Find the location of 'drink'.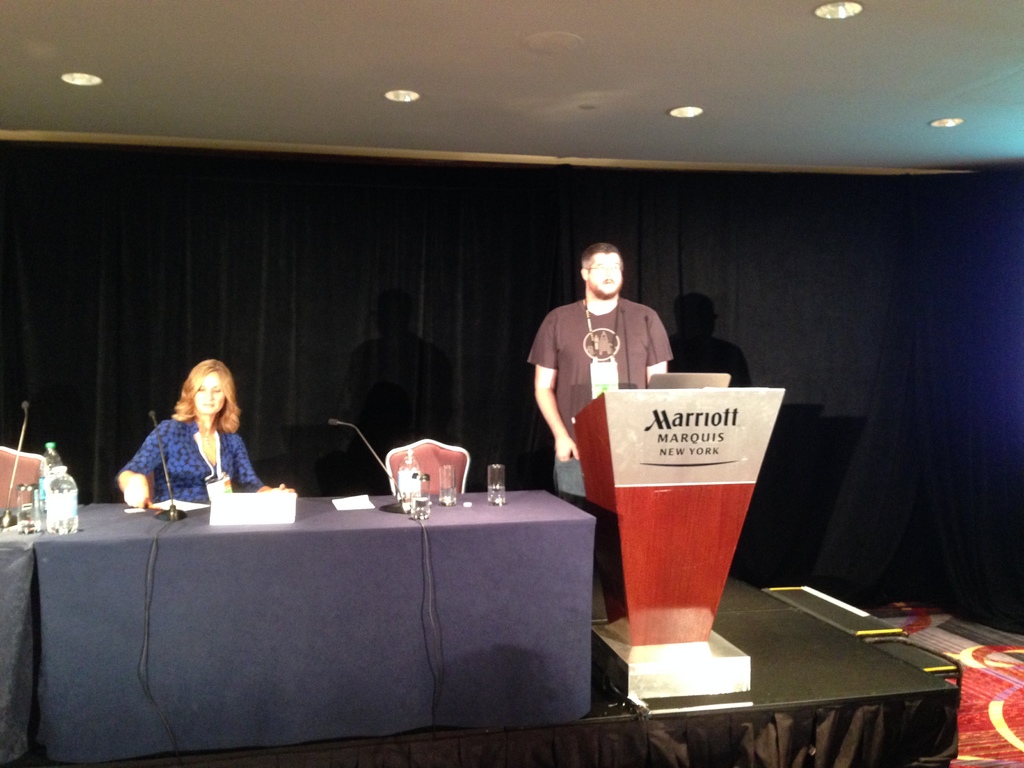
Location: [47, 488, 76, 531].
